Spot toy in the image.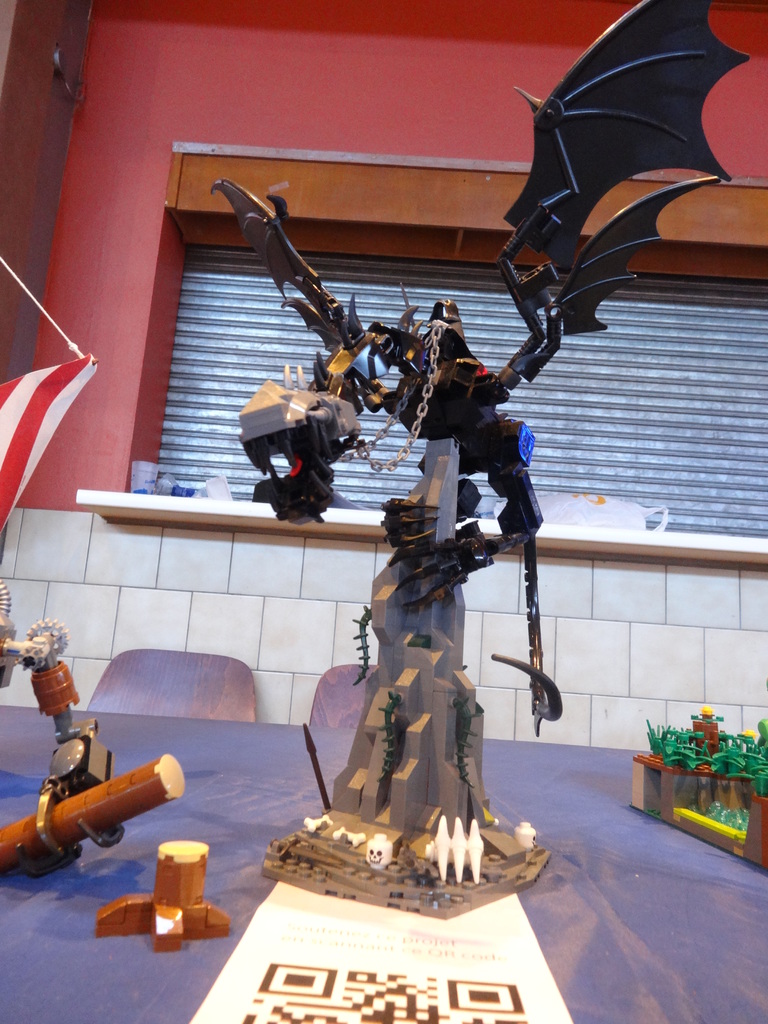
toy found at rect(212, 0, 735, 926).
